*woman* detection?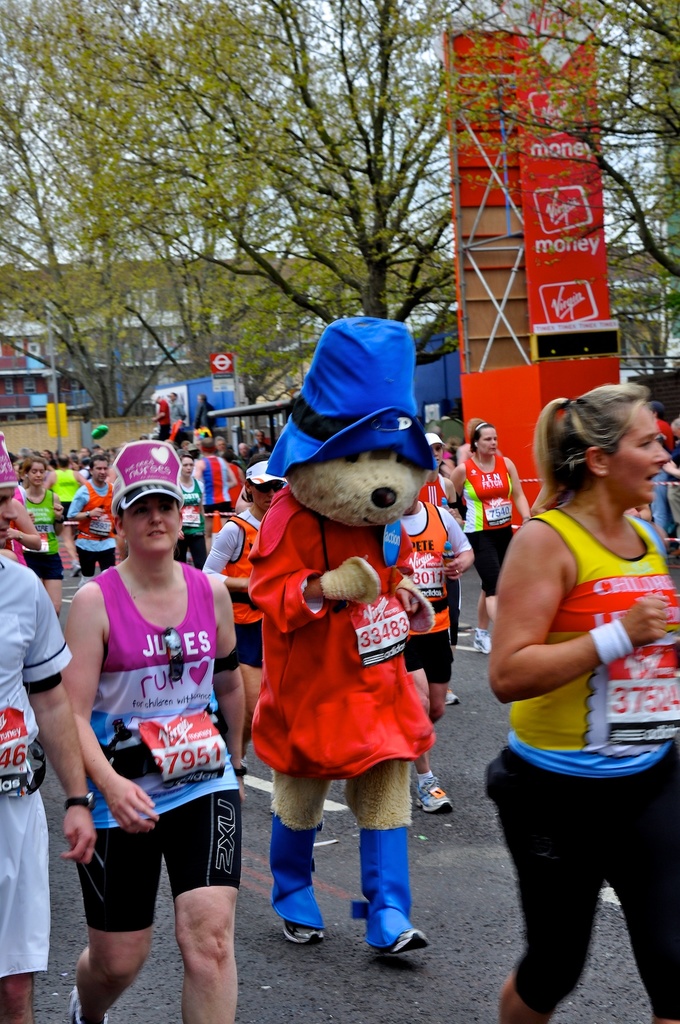
59/442/244/1023
